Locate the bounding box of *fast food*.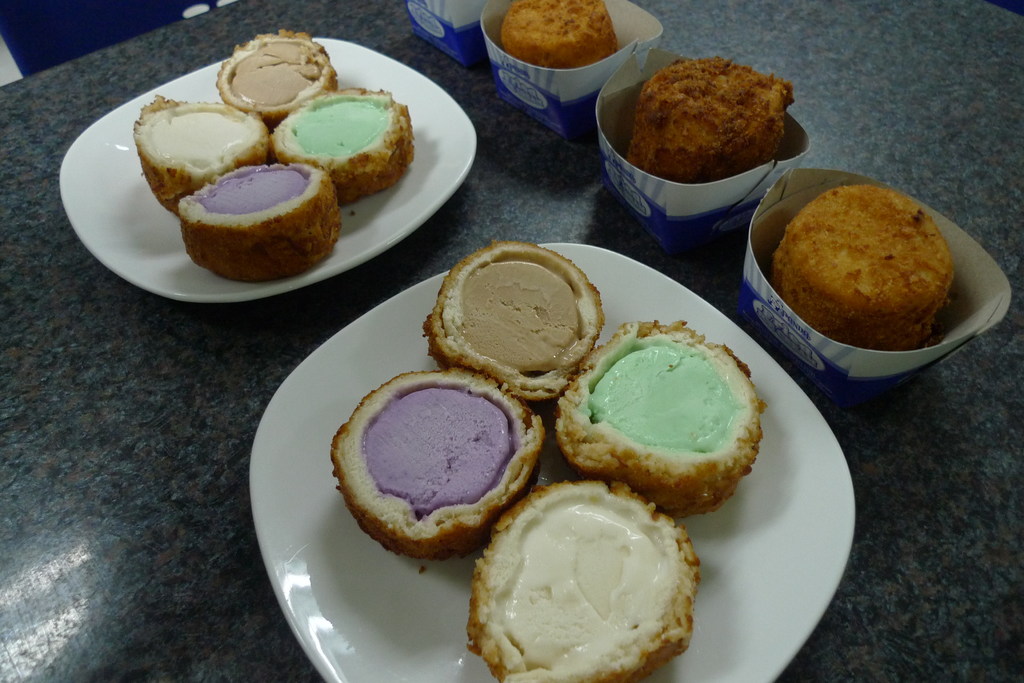
Bounding box: (216,31,338,132).
